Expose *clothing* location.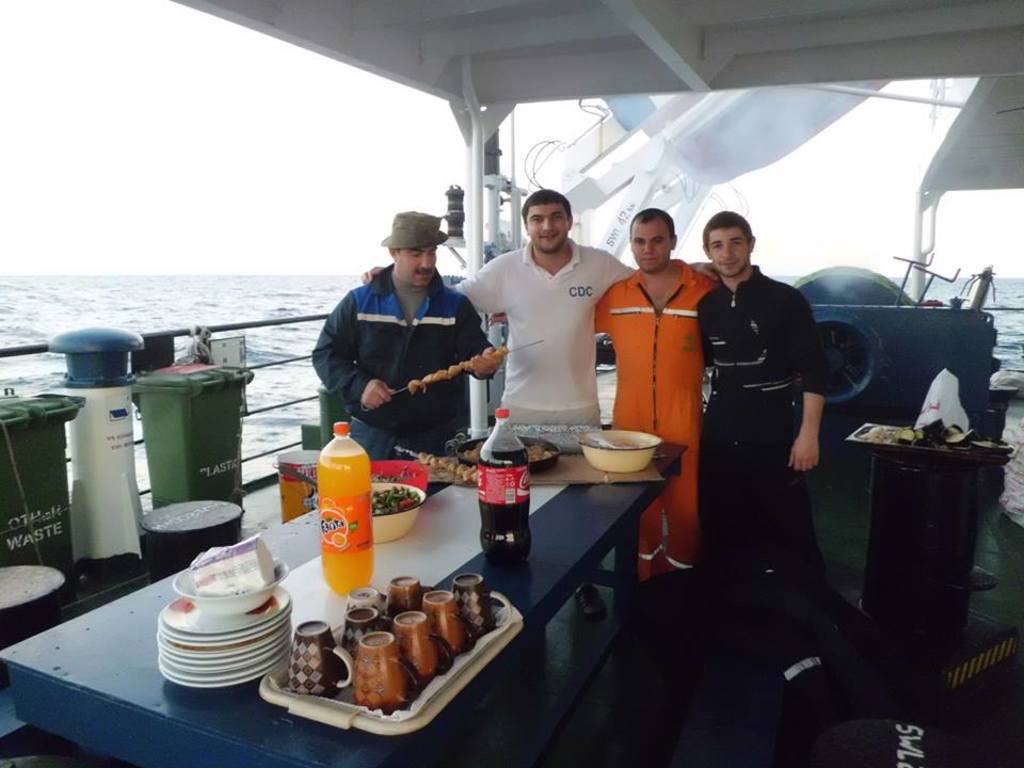
Exposed at 306, 259, 495, 459.
